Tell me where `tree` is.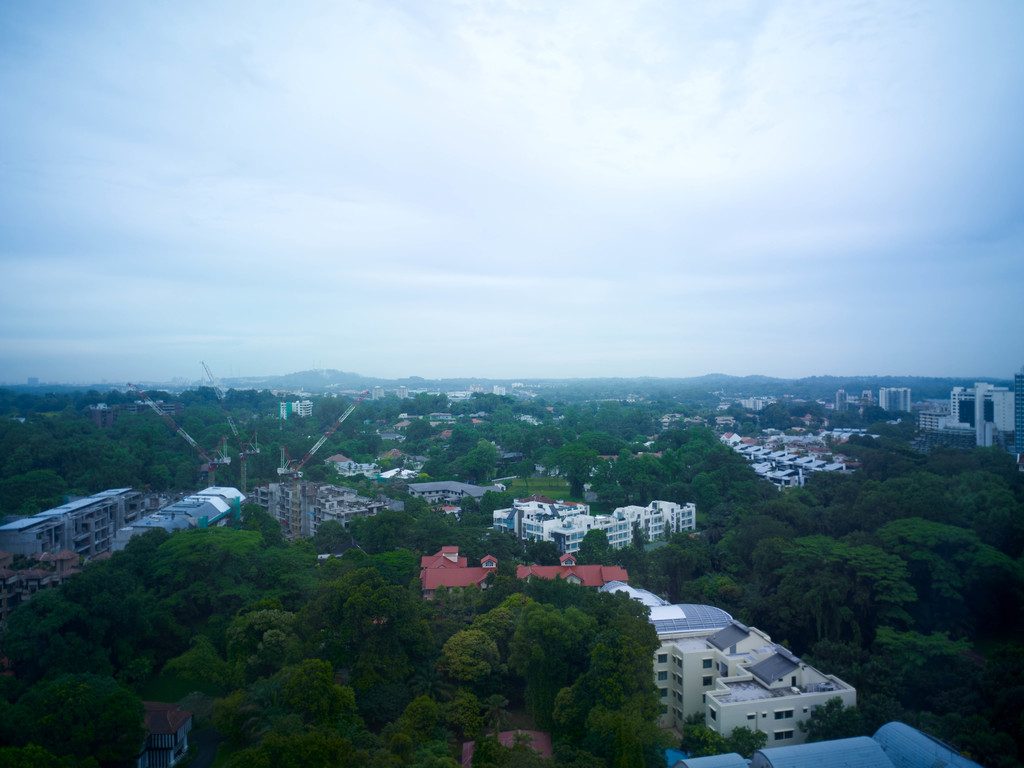
`tree` is at rect(816, 502, 858, 530).
